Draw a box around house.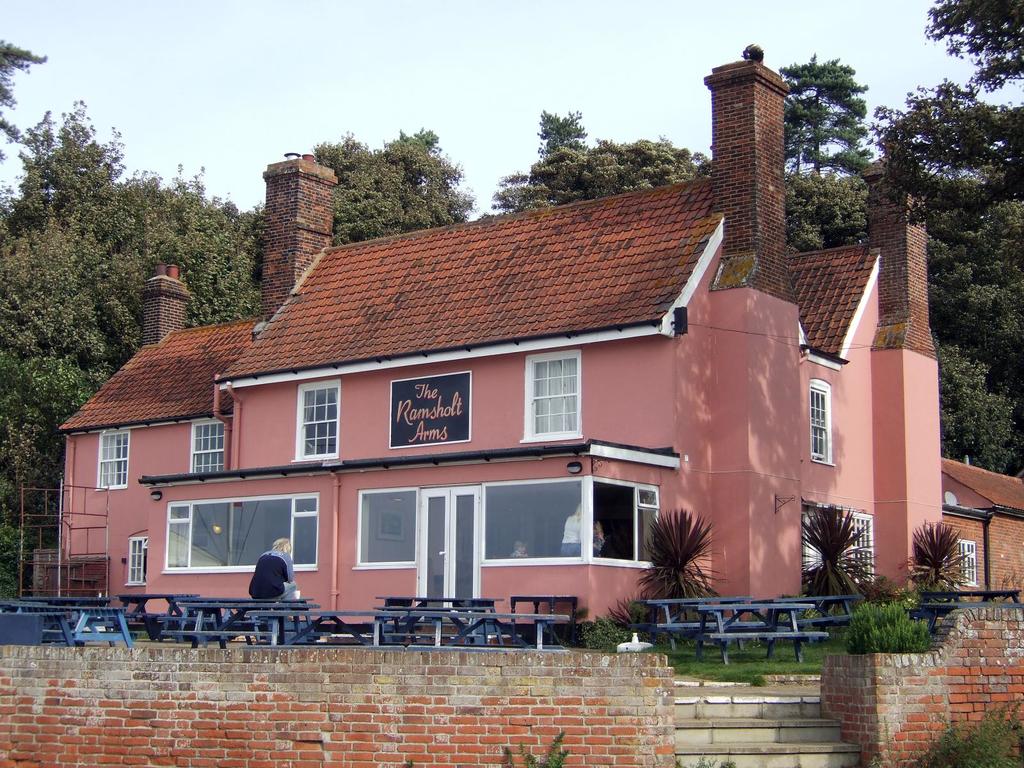
{"x1": 938, "y1": 454, "x2": 1023, "y2": 605}.
